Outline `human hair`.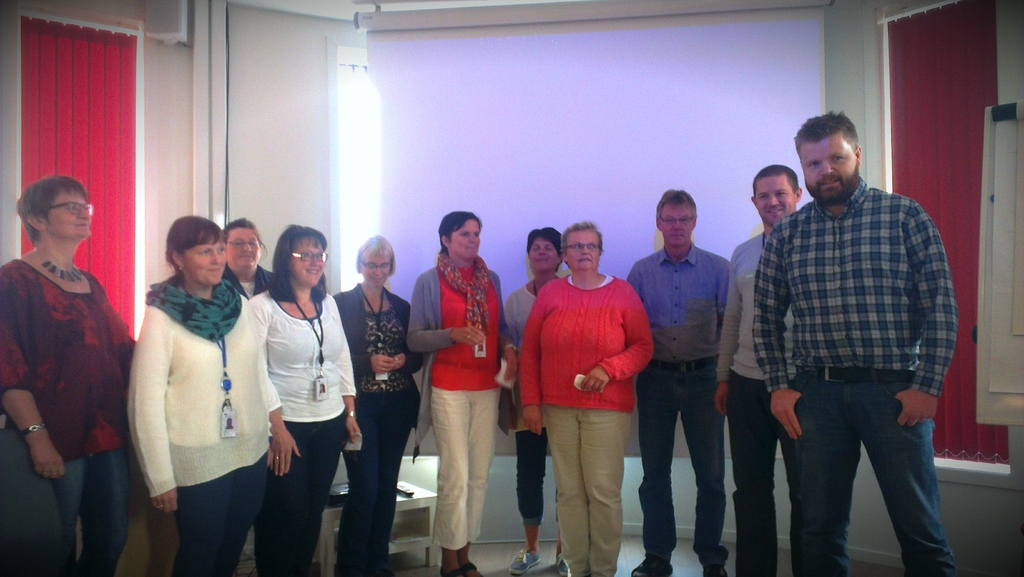
Outline: (222, 219, 269, 261).
